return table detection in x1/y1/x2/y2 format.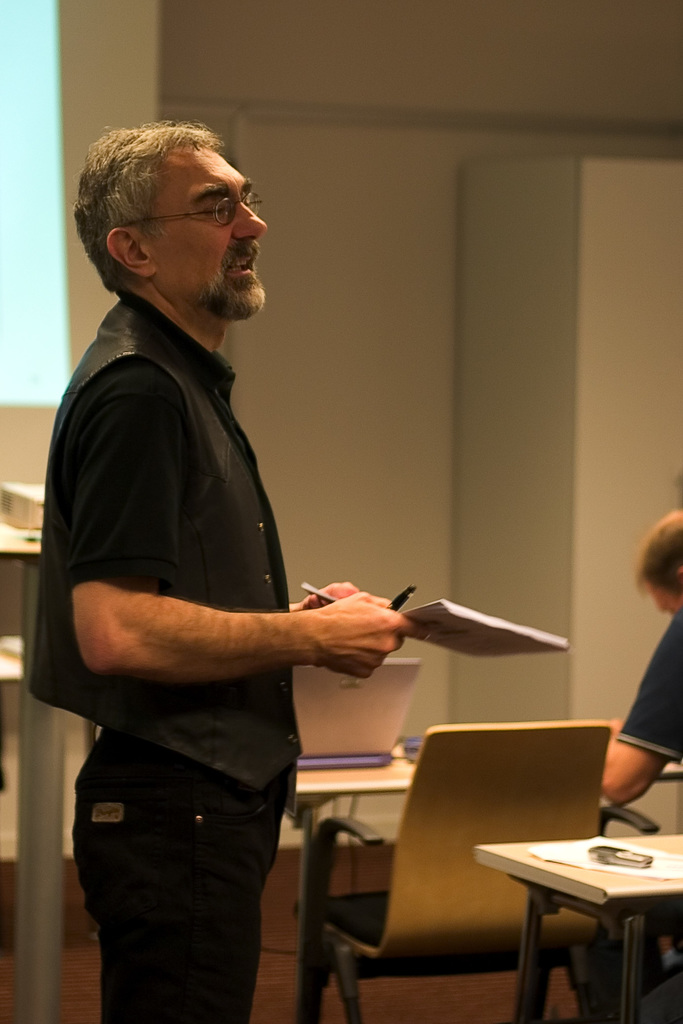
466/817/682/1023.
